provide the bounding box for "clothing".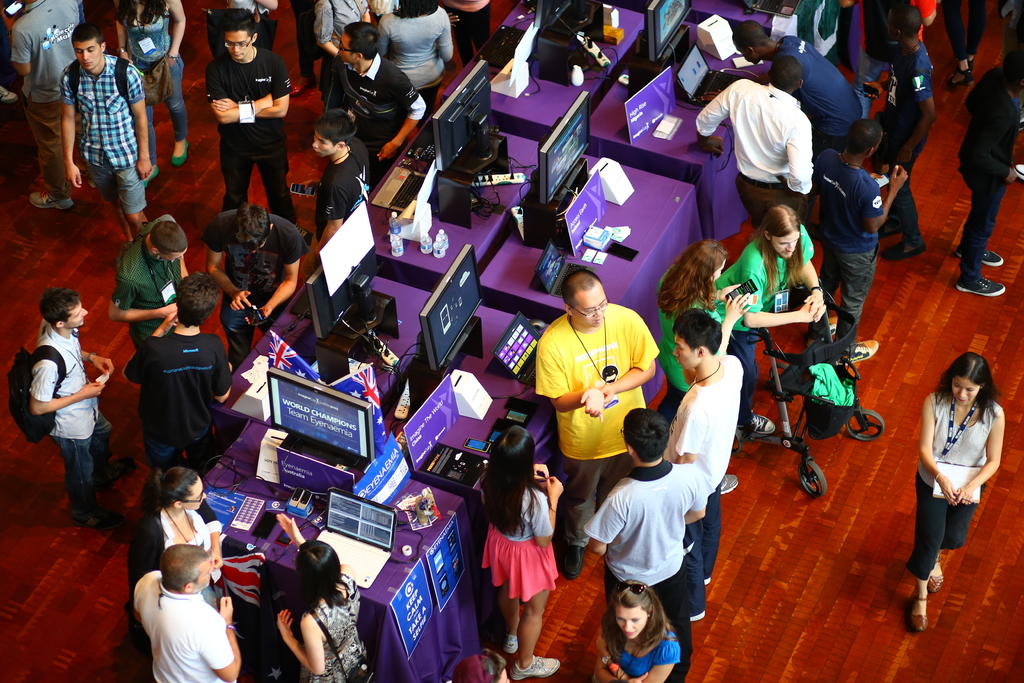
box=[314, 0, 370, 98].
